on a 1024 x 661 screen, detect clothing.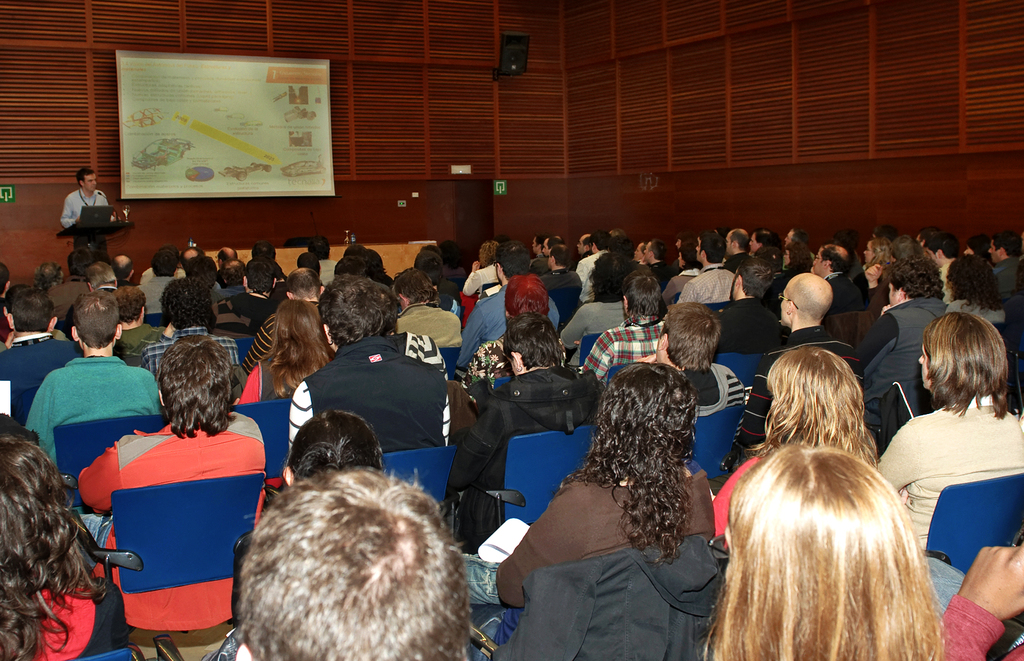
x1=51 y1=185 x2=119 y2=232.
